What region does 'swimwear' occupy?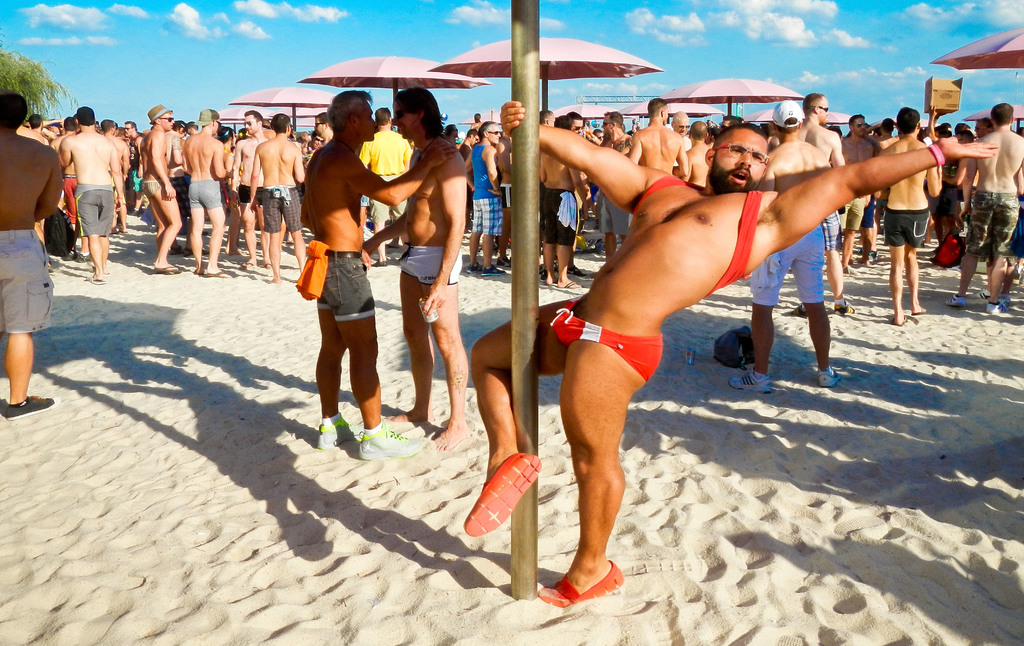
(0, 231, 59, 340).
